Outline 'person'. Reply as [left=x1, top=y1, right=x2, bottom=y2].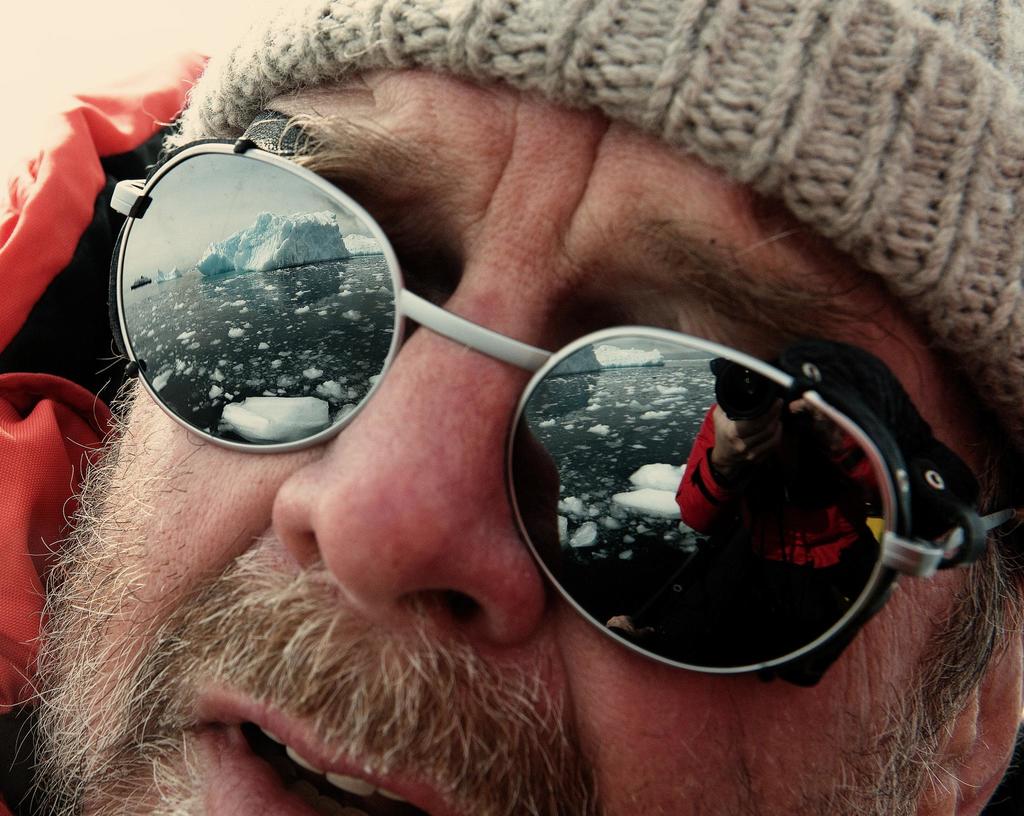
[left=14, top=26, right=971, bottom=799].
